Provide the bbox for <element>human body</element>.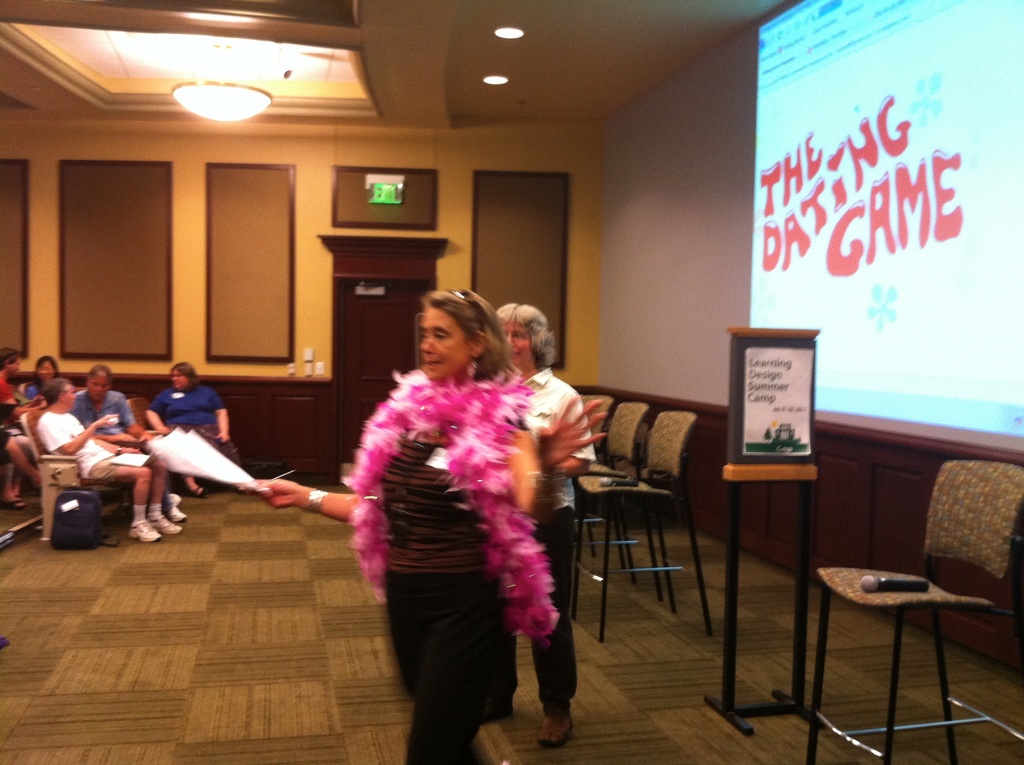
(74,355,189,522).
